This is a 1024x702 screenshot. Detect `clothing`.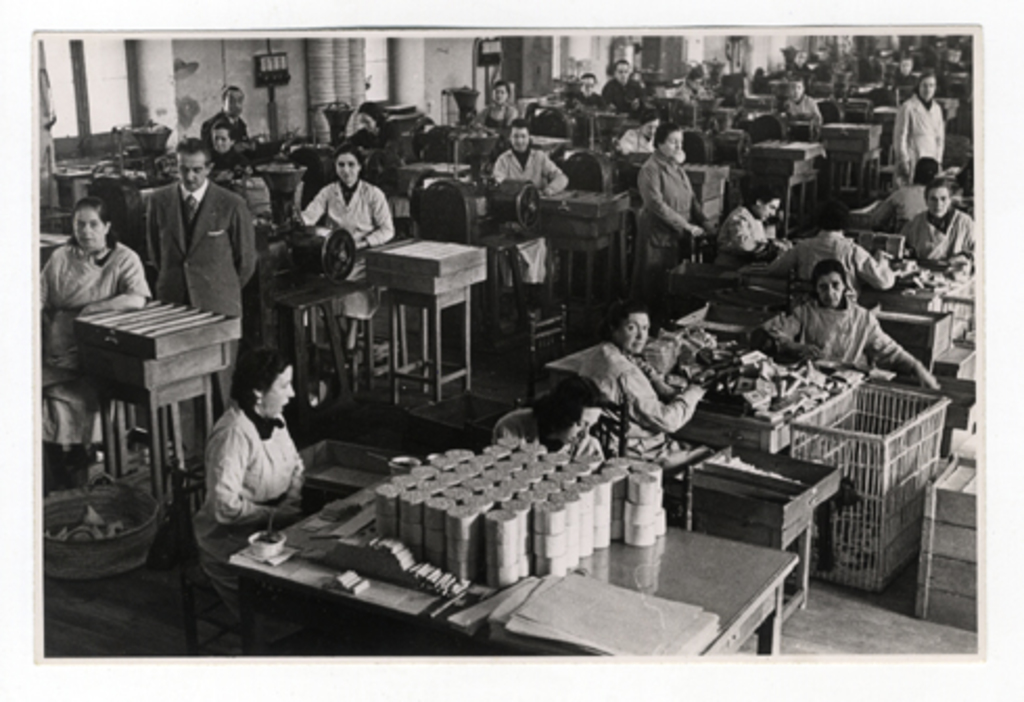
{"x1": 635, "y1": 150, "x2": 698, "y2": 299}.
